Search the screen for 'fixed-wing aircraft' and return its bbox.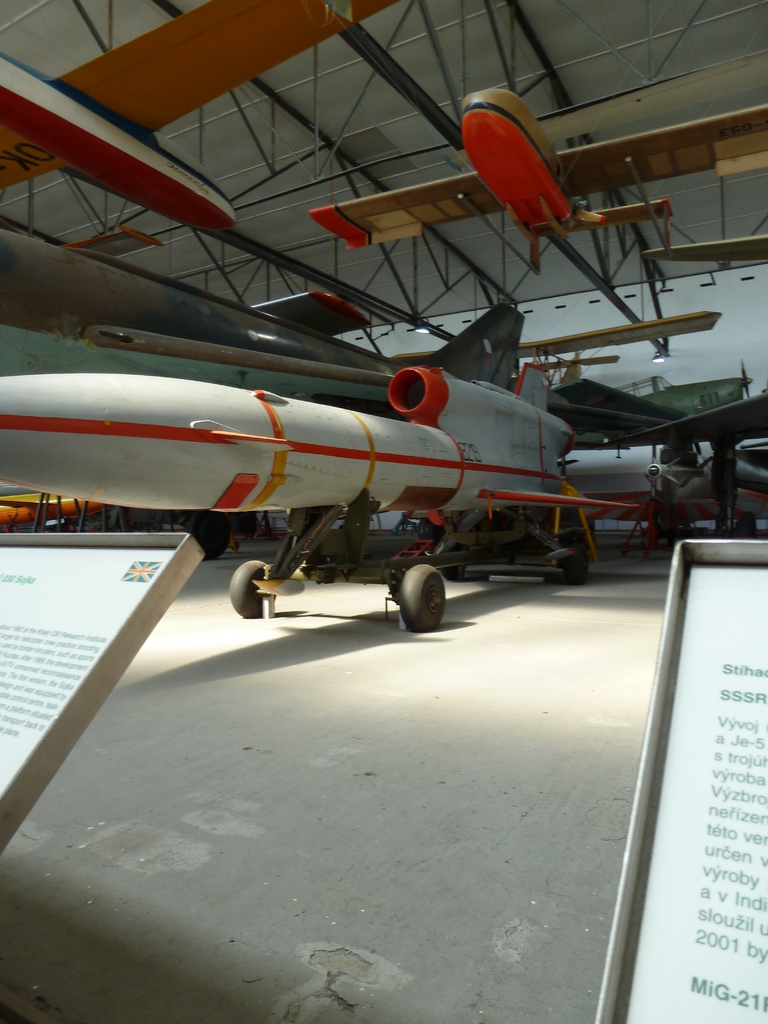
Found: (left=0, top=1, right=381, bottom=239).
